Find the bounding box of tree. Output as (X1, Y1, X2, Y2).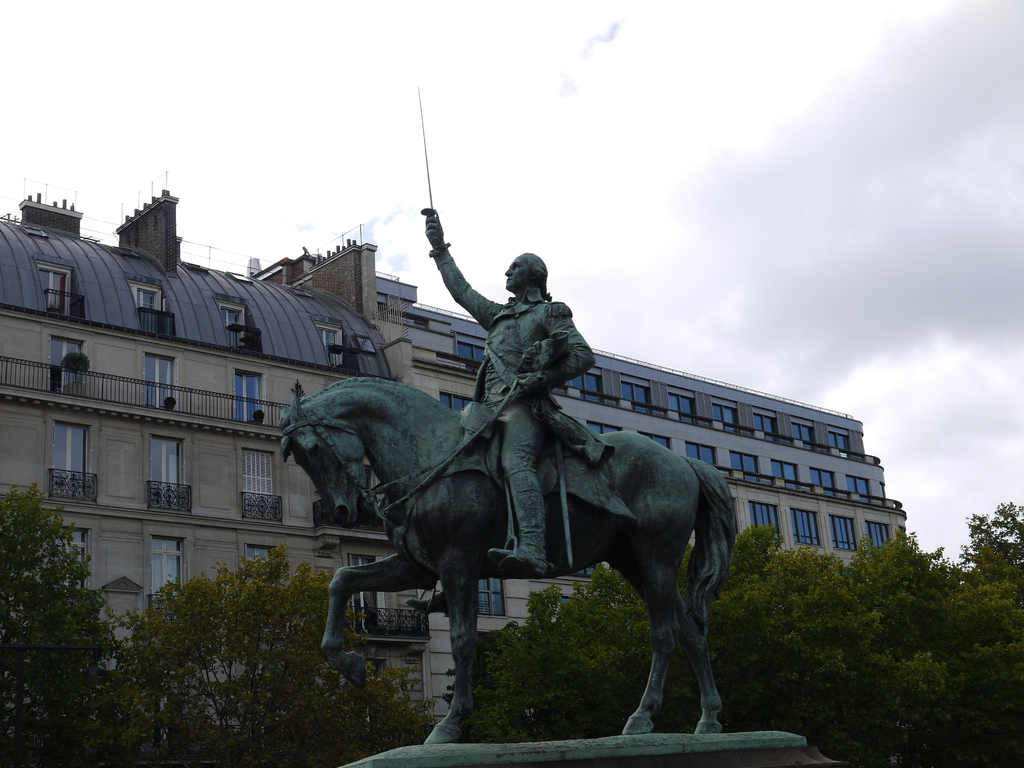
(8, 503, 74, 637).
